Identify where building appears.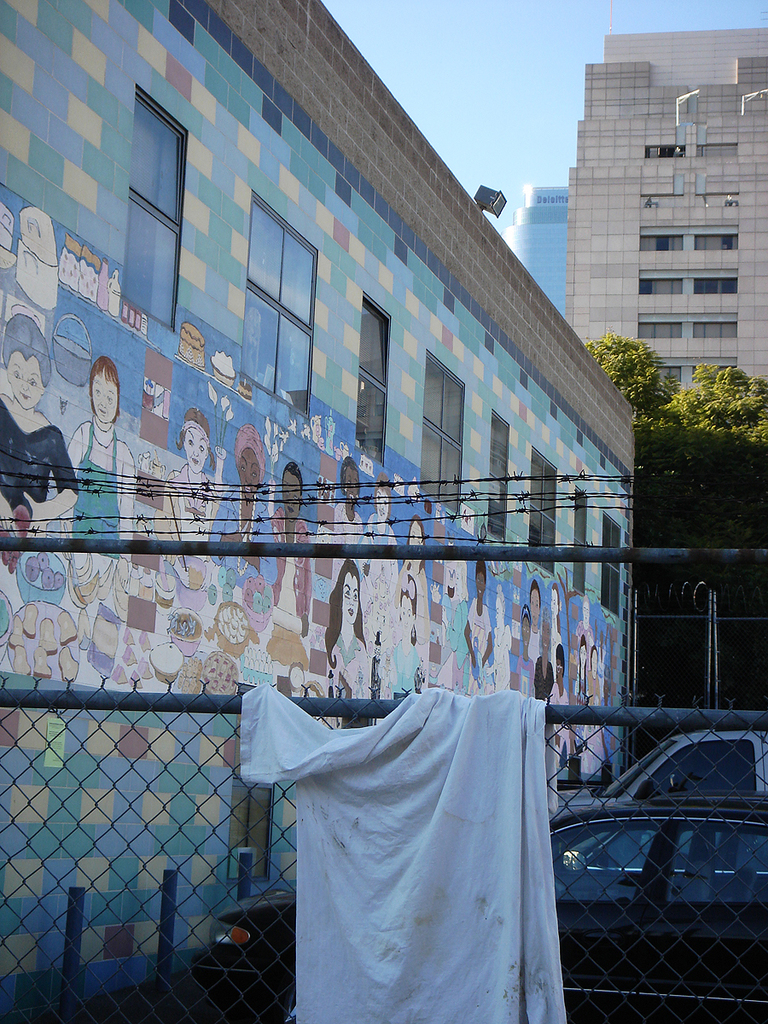
Appears at l=0, t=0, r=631, b=1023.
